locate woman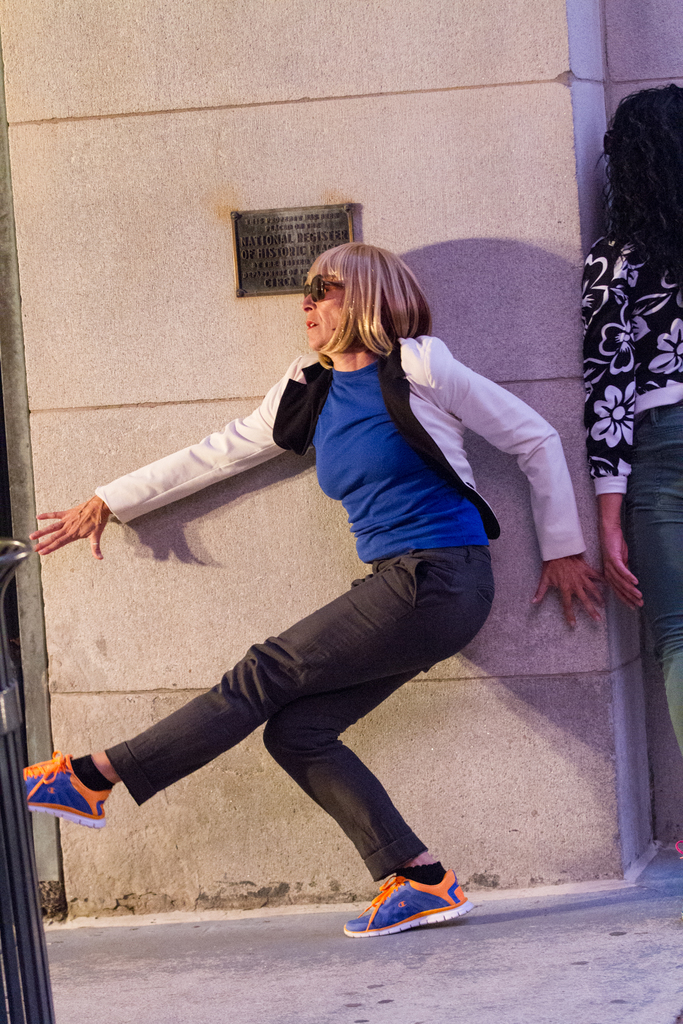
86,215,557,971
